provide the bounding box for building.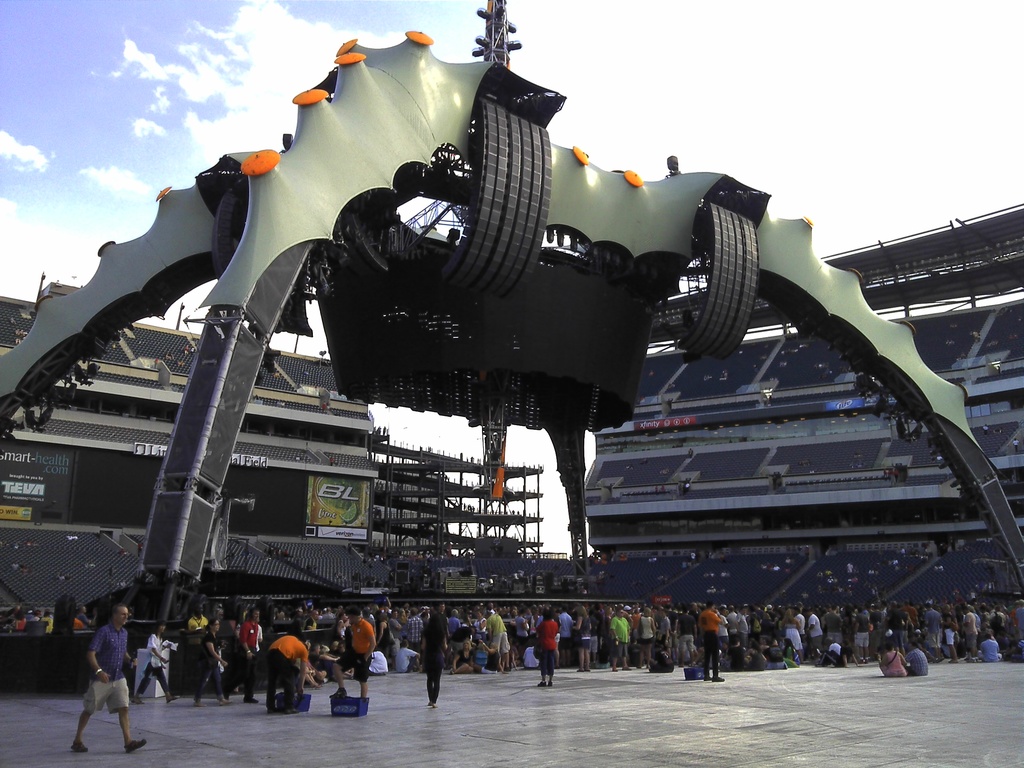
x1=580 y1=290 x2=1023 y2=564.
